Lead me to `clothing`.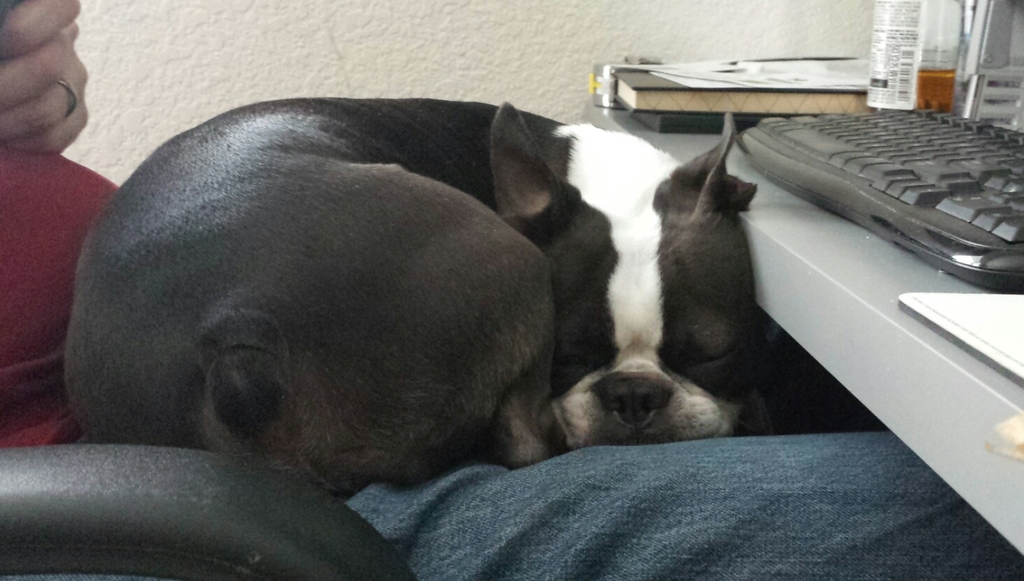
Lead to box(0, 141, 1023, 580).
